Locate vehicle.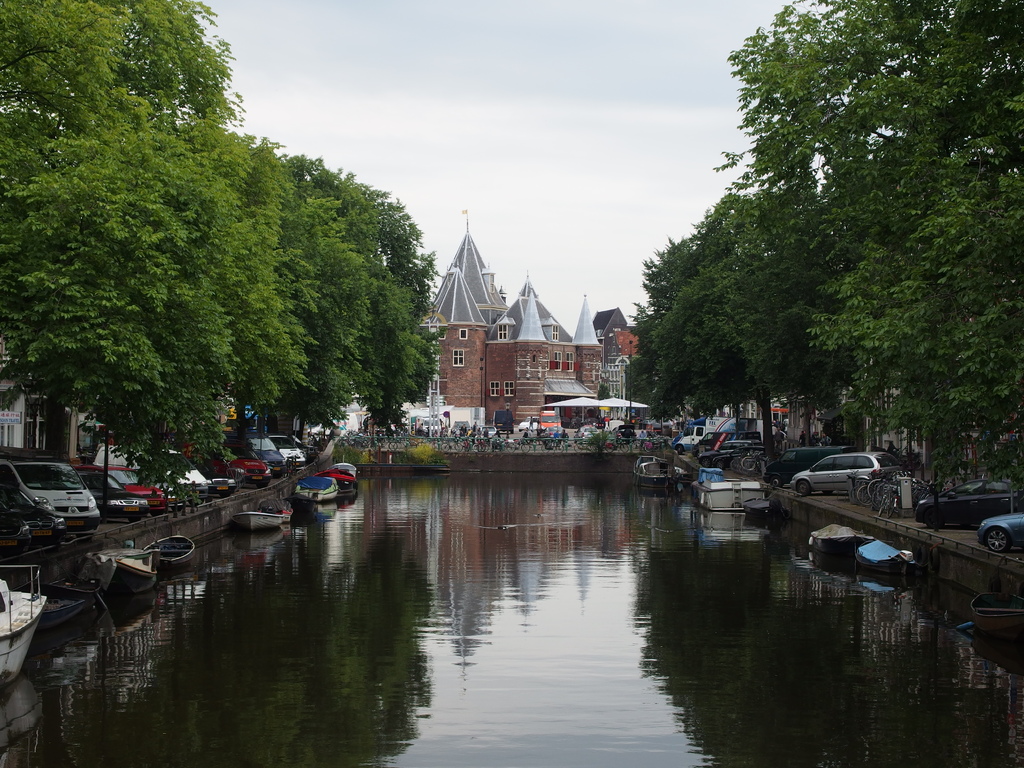
Bounding box: detection(477, 422, 495, 439).
